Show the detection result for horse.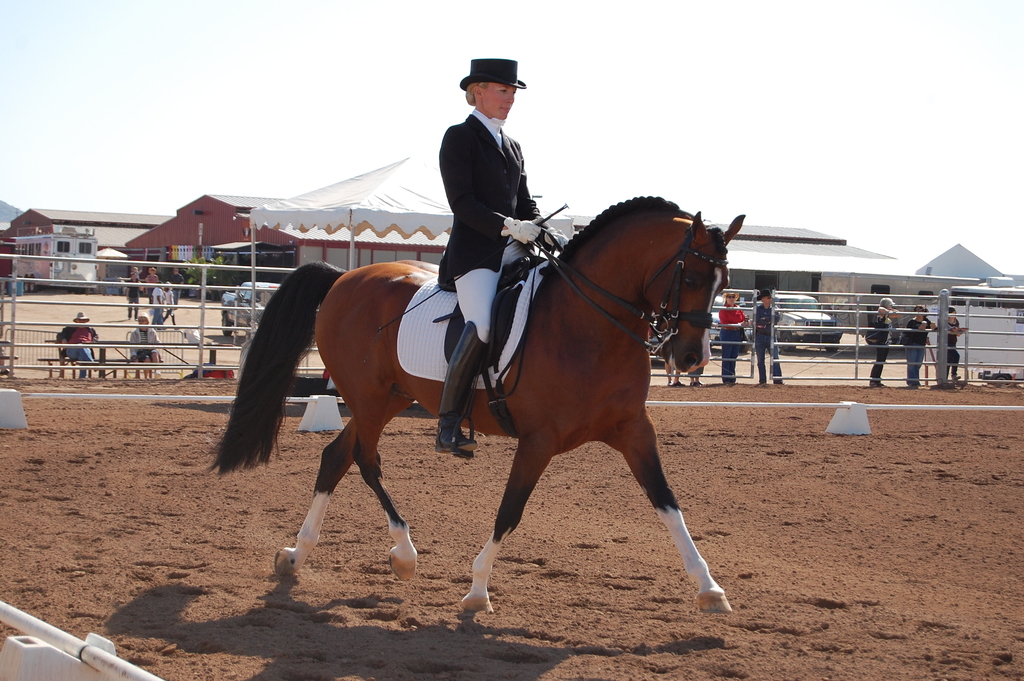
pyautogui.locateOnScreen(202, 195, 748, 611).
